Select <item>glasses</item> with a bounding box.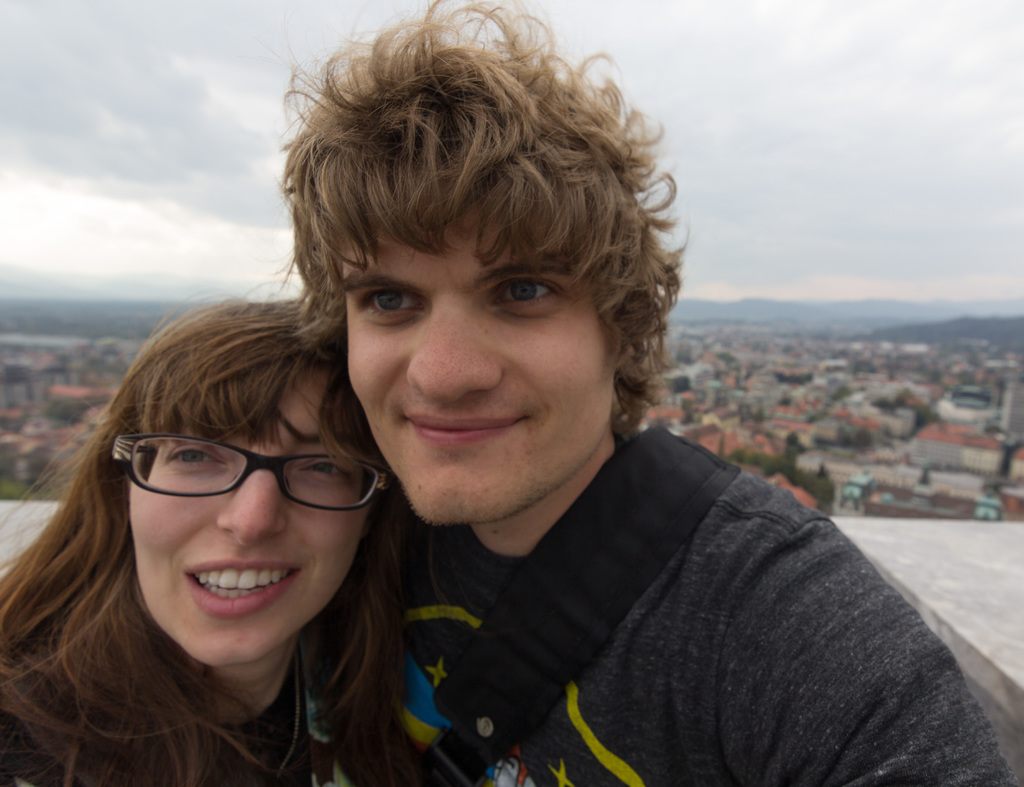
Rect(104, 418, 393, 531).
